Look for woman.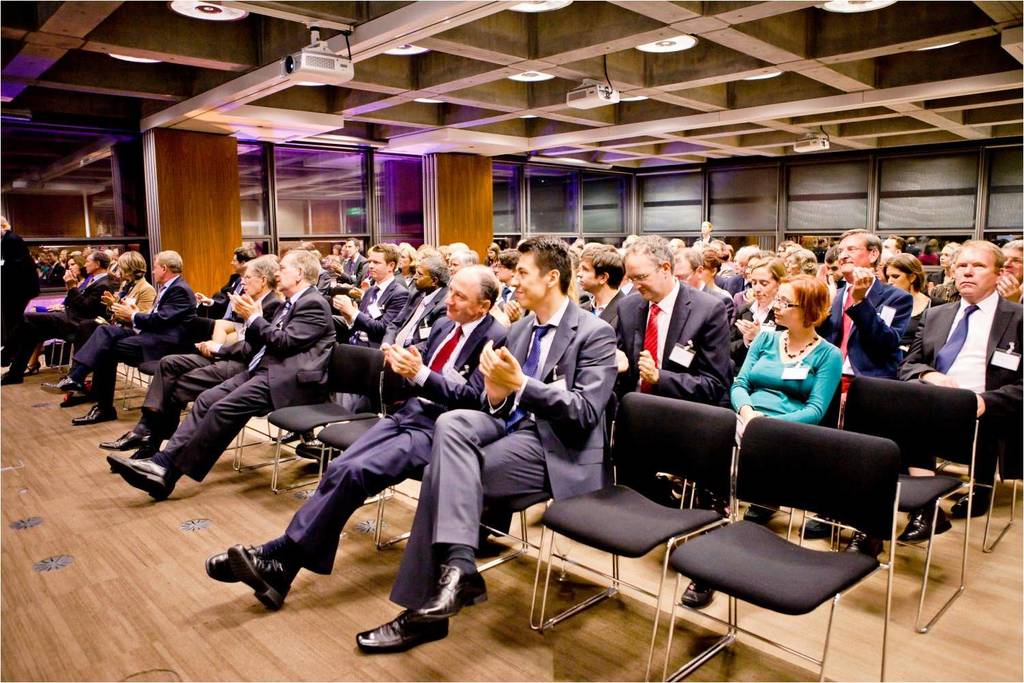
Found: l=922, t=243, r=964, b=291.
